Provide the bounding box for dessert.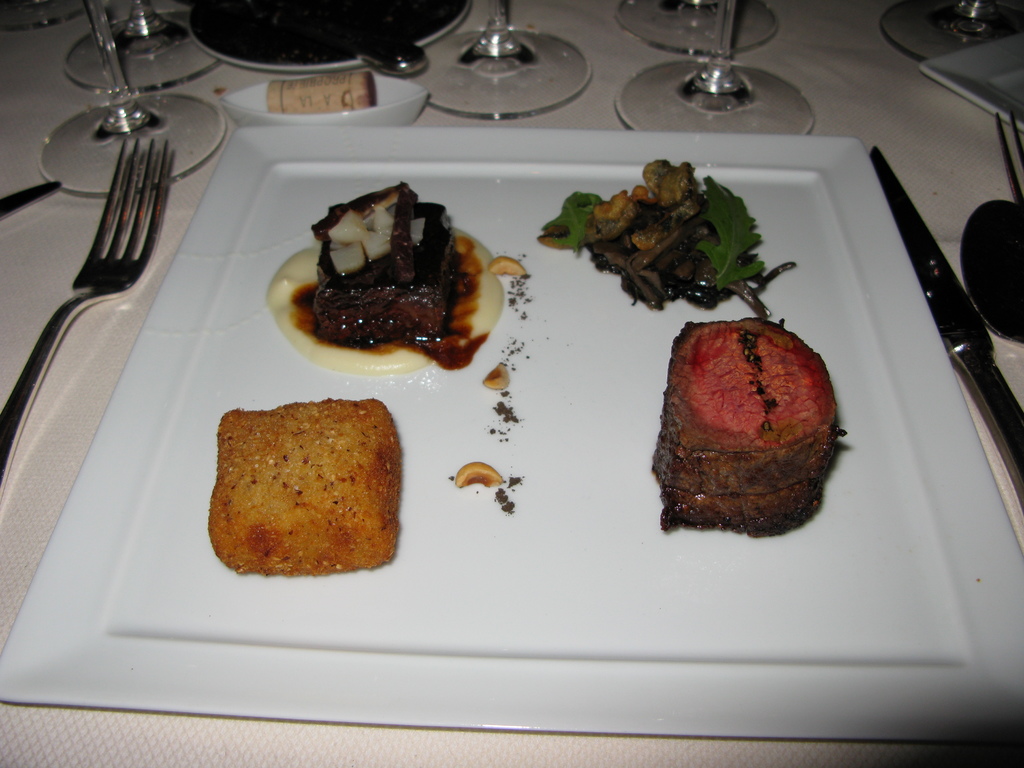
bbox(266, 182, 525, 375).
